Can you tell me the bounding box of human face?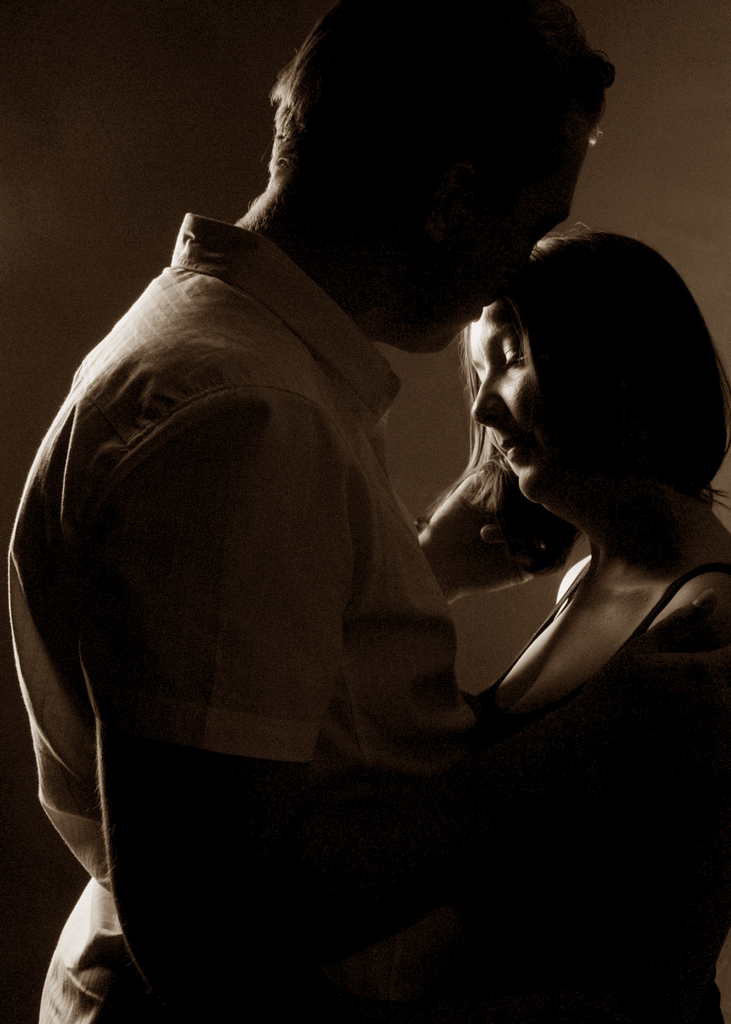
box(473, 299, 598, 503).
